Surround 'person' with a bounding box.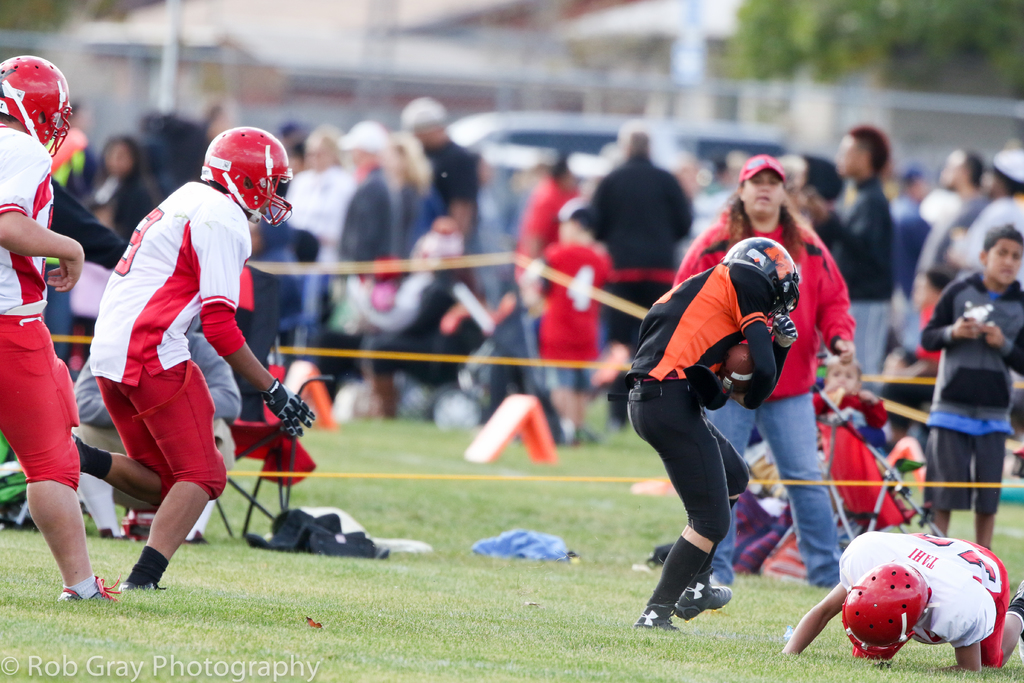
detection(0, 53, 115, 603).
